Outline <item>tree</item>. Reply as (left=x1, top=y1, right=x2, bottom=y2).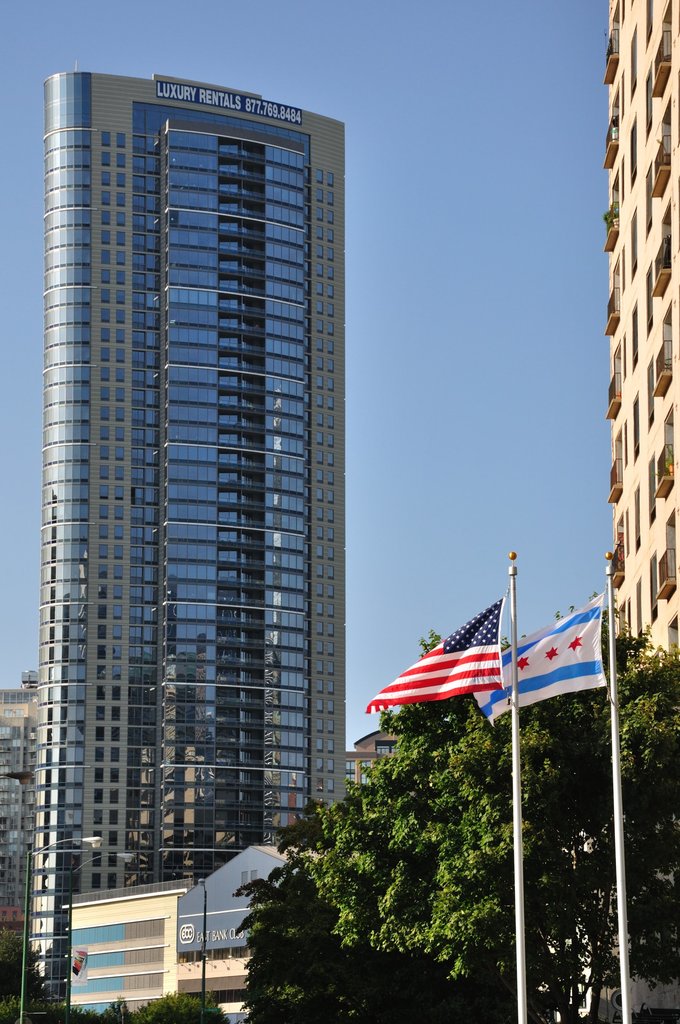
(left=229, top=636, right=542, bottom=1018).
